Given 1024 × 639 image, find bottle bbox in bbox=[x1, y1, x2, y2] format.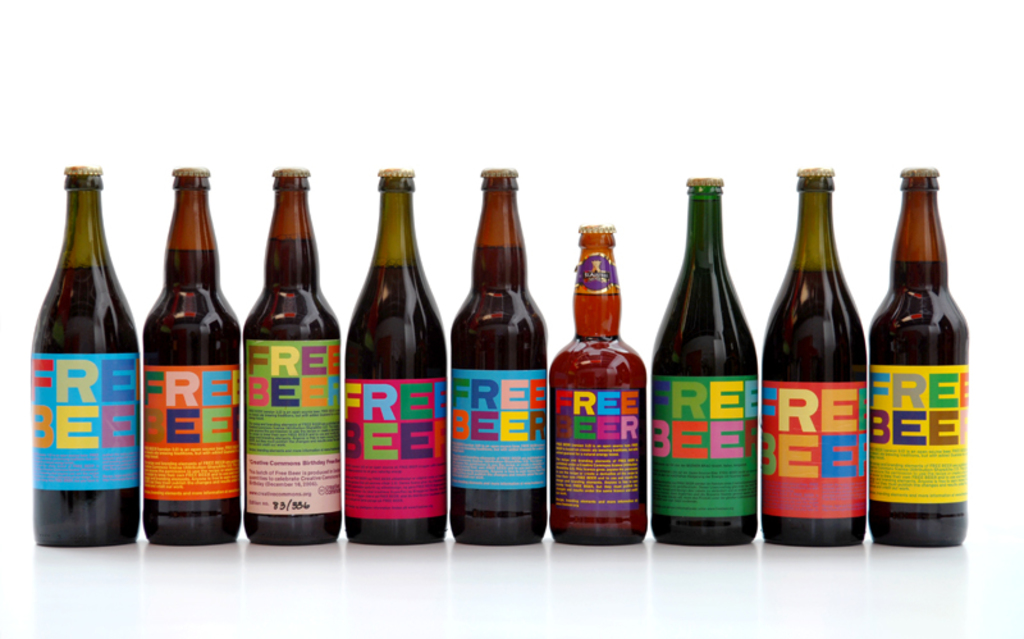
bbox=[141, 165, 239, 548].
